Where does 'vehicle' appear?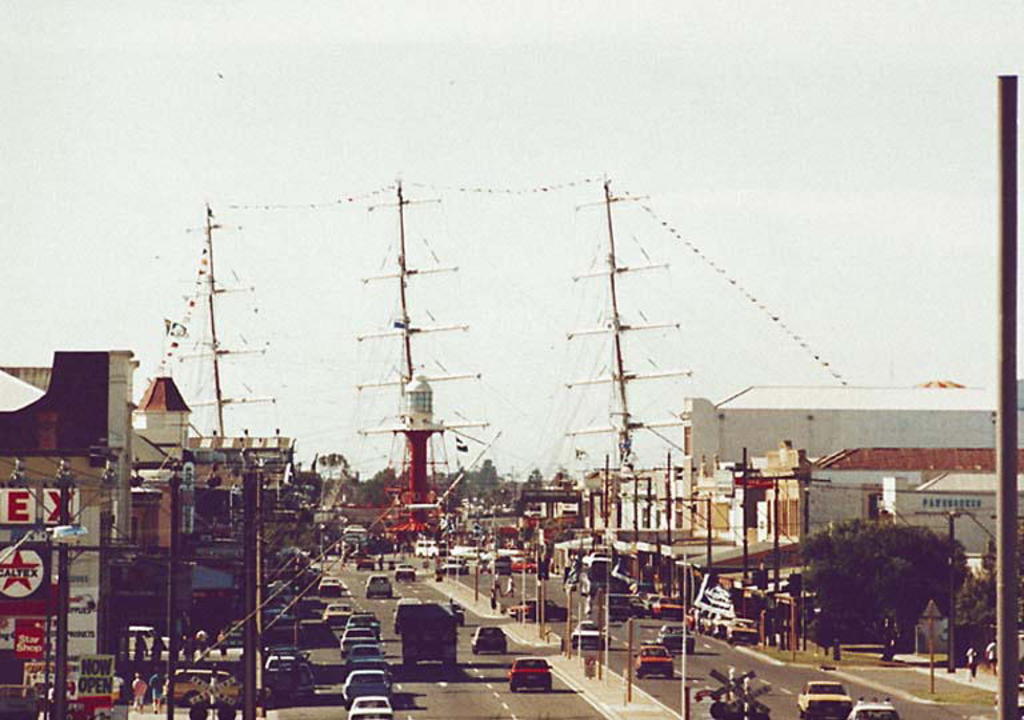
Appears at bbox=(356, 553, 373, 569).
